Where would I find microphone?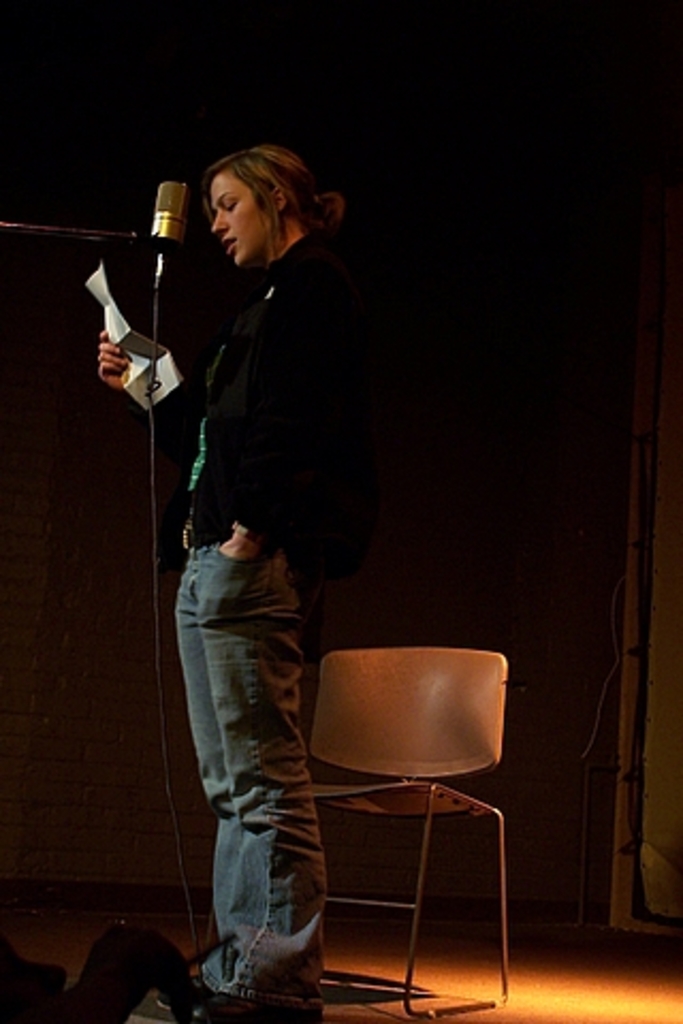
At {"x1": 132, "y1": 173, "x2": 192, "y2": 275}.
